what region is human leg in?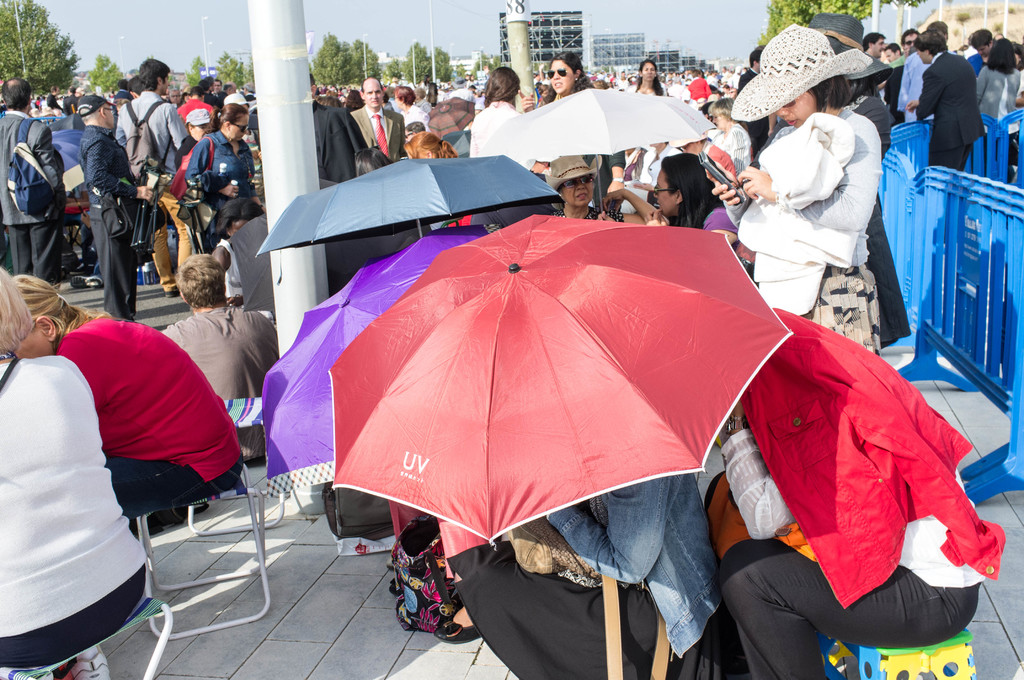
106, 449, 216, 517.
